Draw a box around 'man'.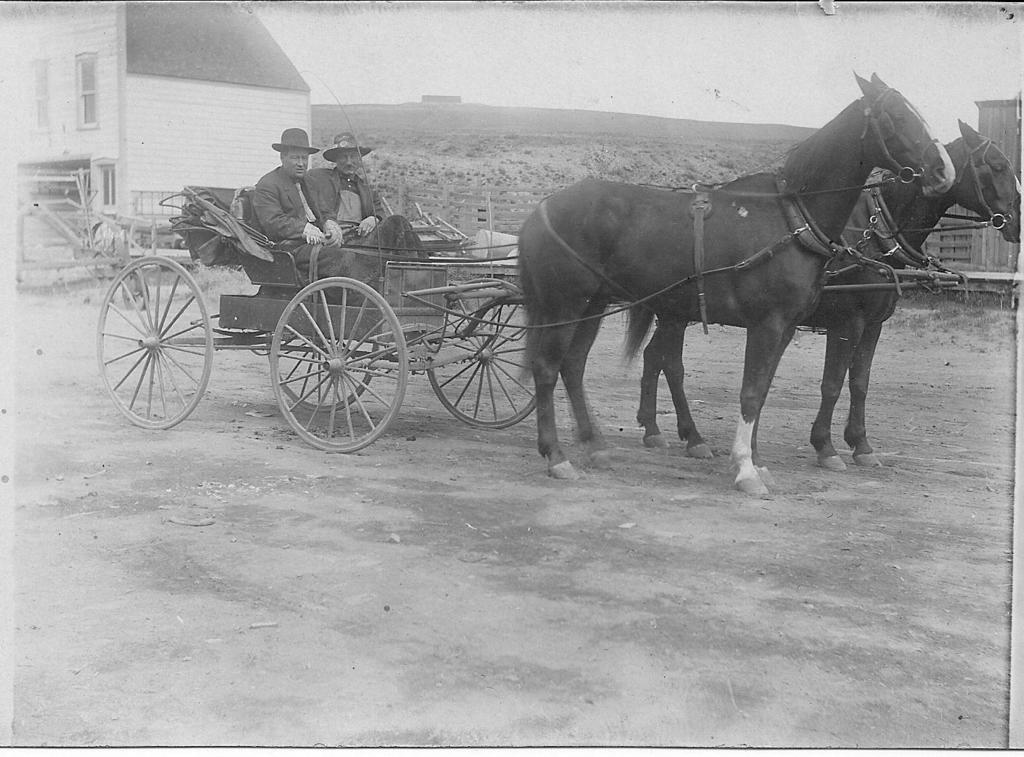
(248, 121, 344, 248).
